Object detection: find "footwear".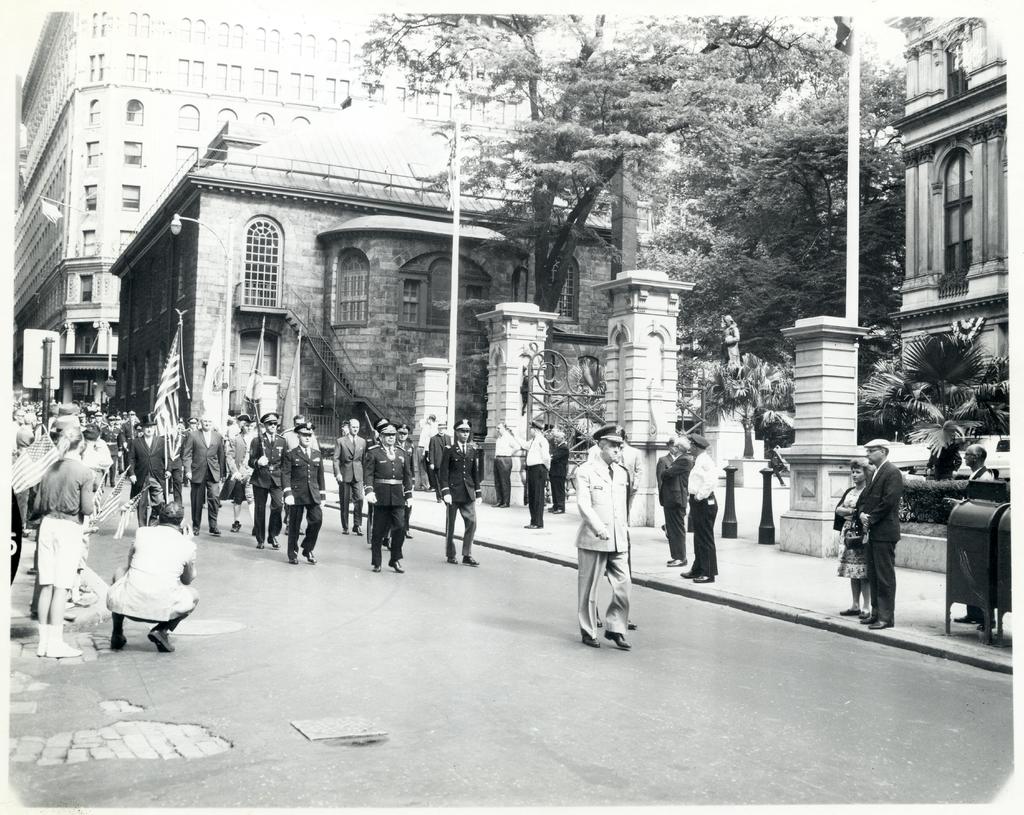
rect(403, 530, 412, 538).
